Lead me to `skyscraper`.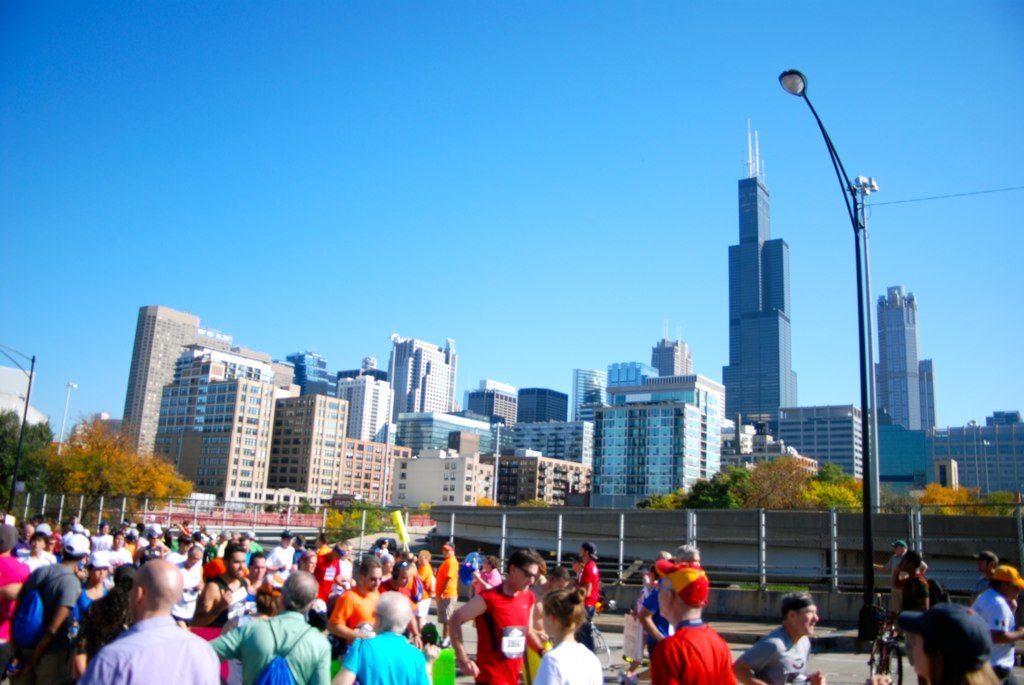
Lead to <region>129, 299, 265, 474</region>.
